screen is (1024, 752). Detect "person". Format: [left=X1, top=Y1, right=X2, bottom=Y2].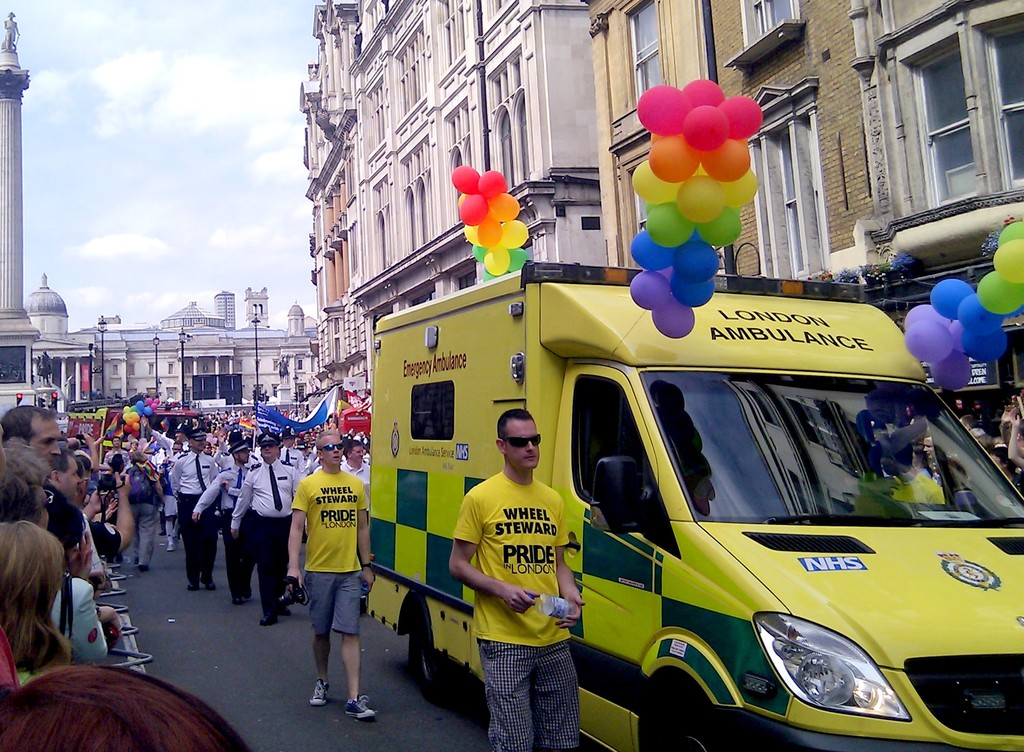
[left=280, top=428, right=374, bottom=720].
